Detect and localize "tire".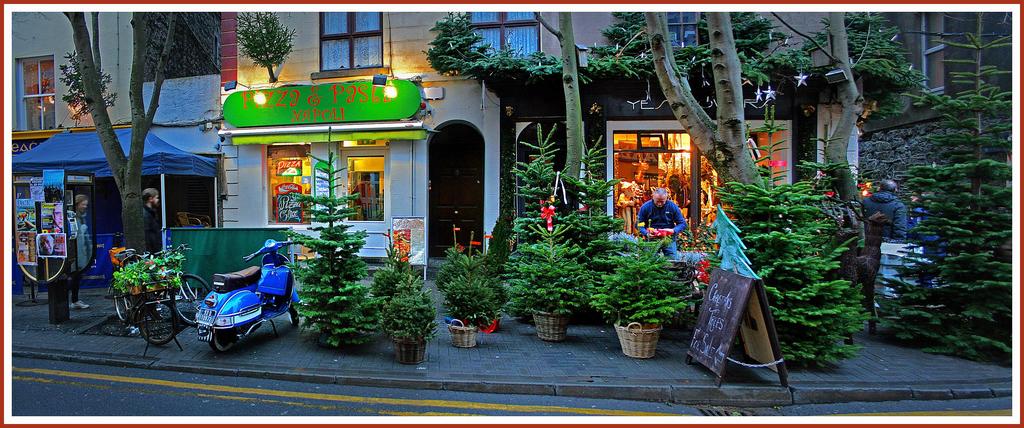
Localized at (x1=287, y1=304, x2=299, y2=325).
